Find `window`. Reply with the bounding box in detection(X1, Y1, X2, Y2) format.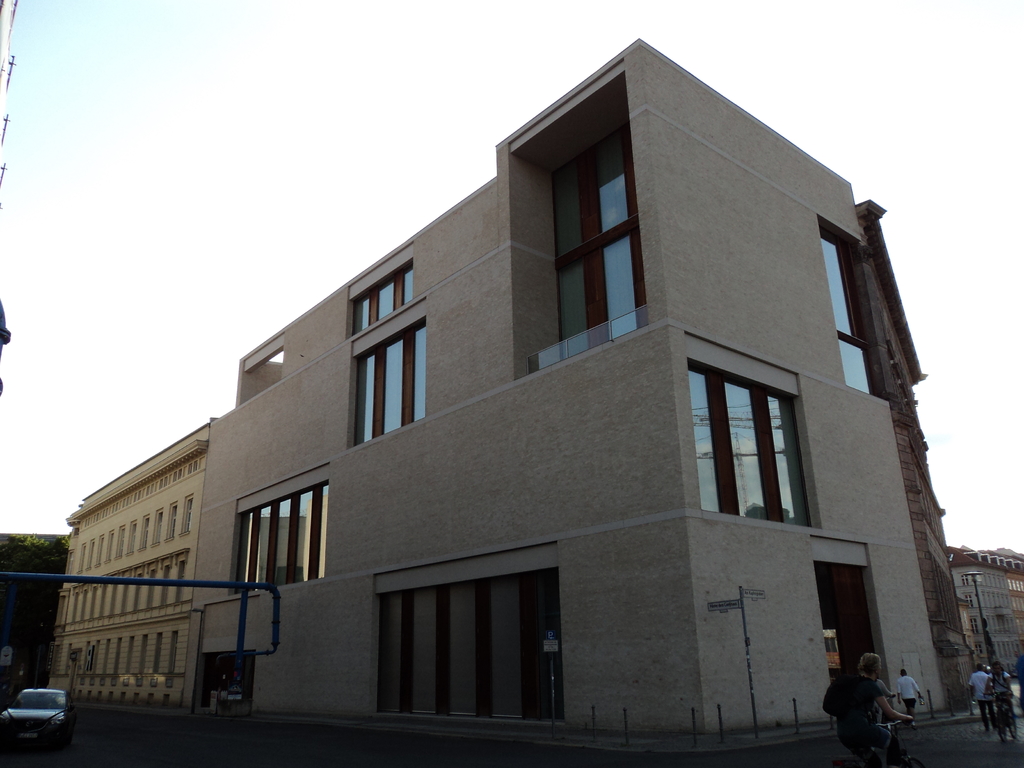
detection(186, 495, 195, 539).
